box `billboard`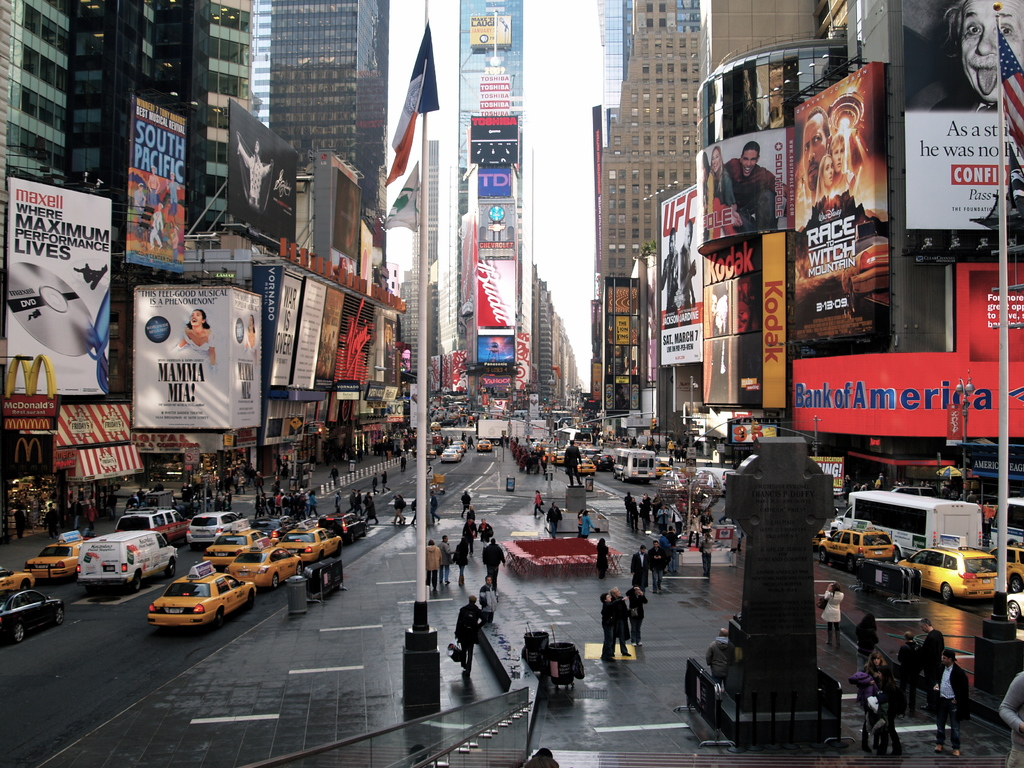
476:262:514:333
